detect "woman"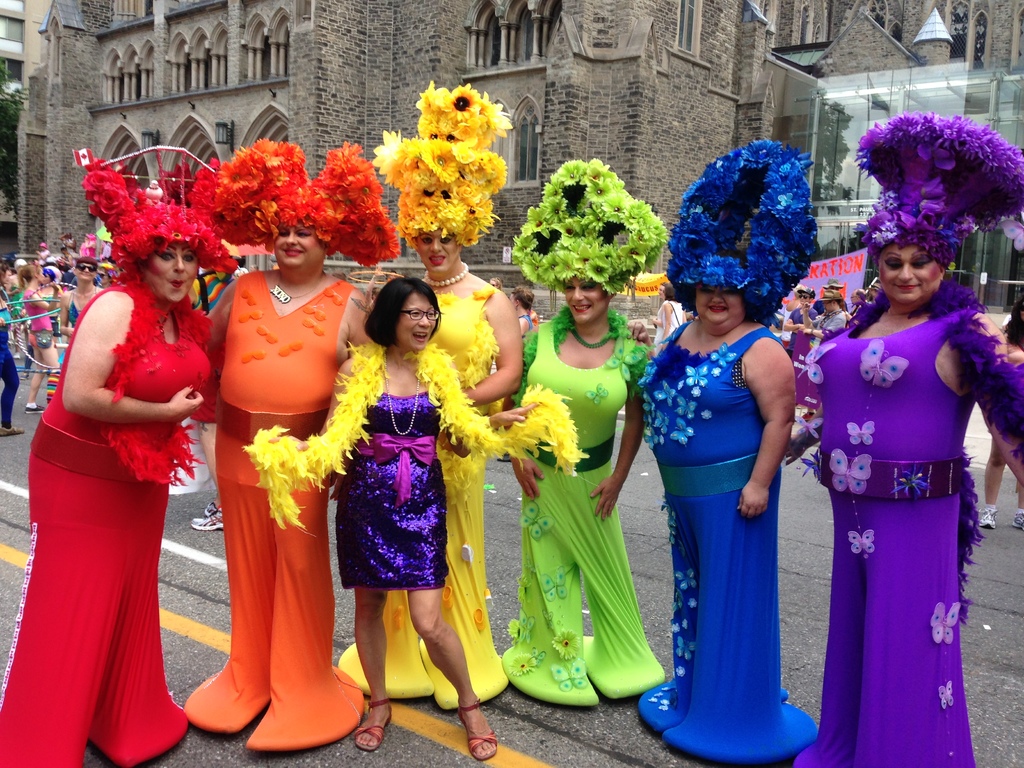
bbox(249, 277, 548, 764)
